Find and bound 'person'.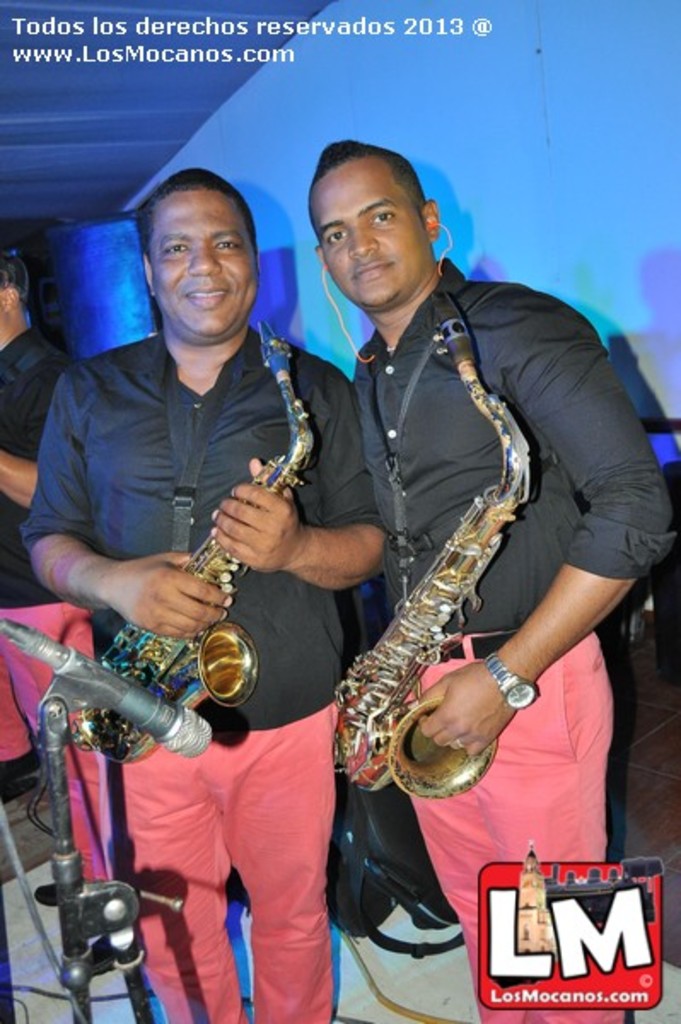
Bound: box(0, 244, 126, 893).
